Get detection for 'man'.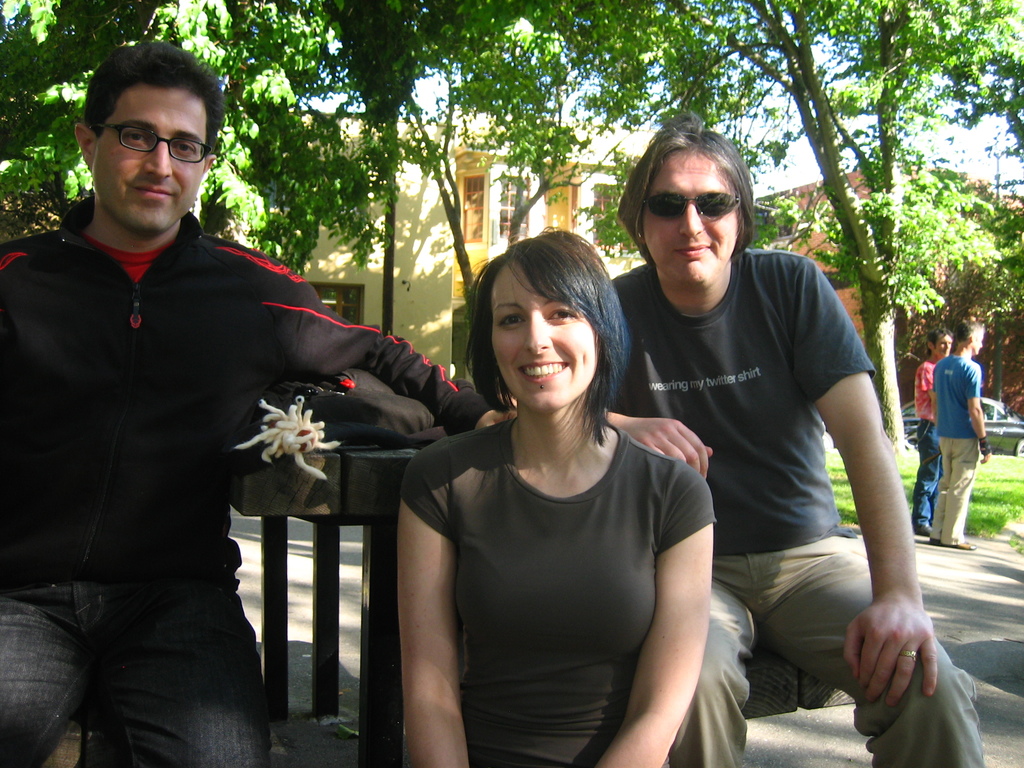
Detection: [x1=0, y1=40, x2=515, y2=767].
